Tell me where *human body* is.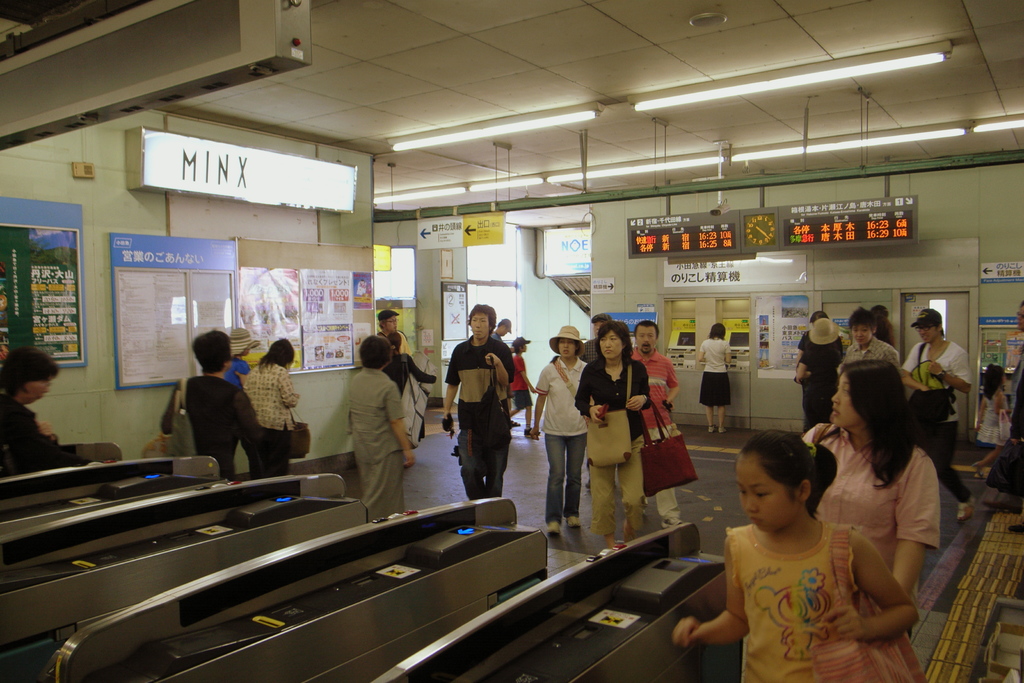
*human body* is at BBox(697, 325, 731, 433).
